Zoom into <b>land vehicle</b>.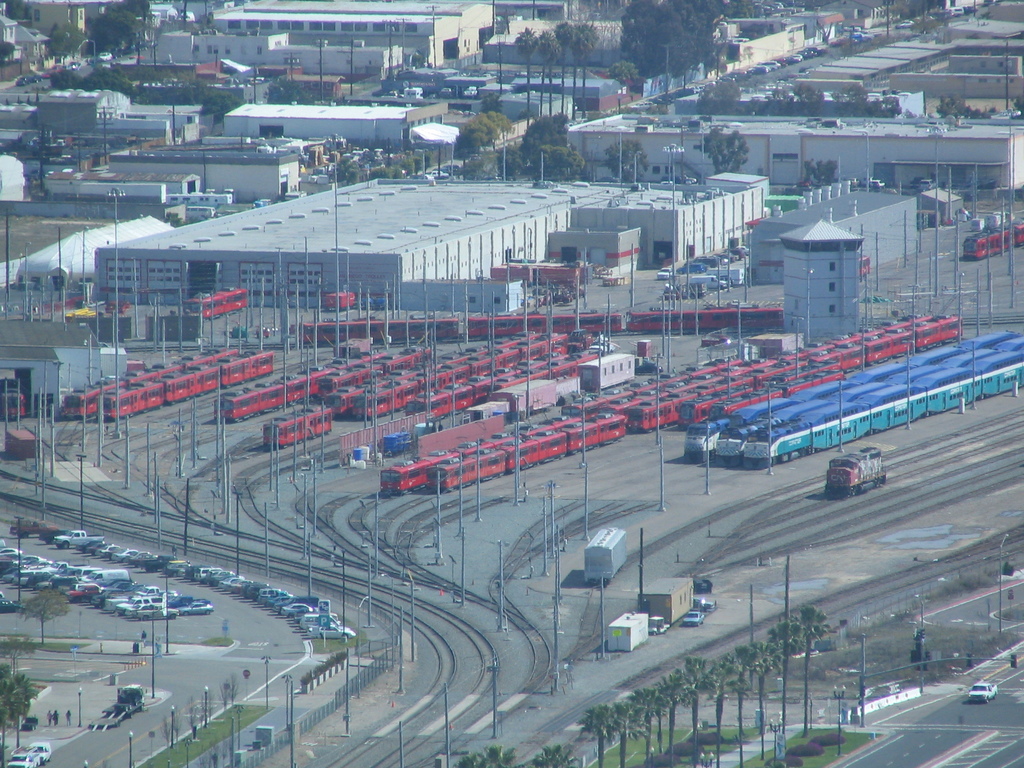
Zoom target: (left=651, top=618, right=666, bottom=632).
